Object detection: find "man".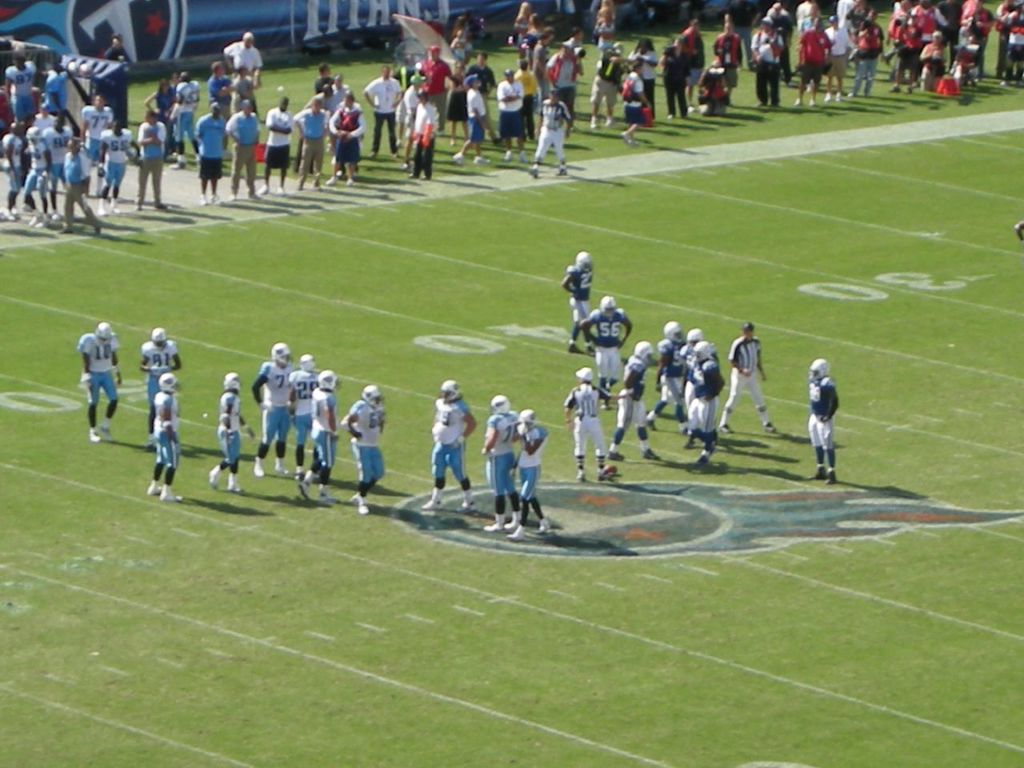
locate(250, 338, 298, 468).
